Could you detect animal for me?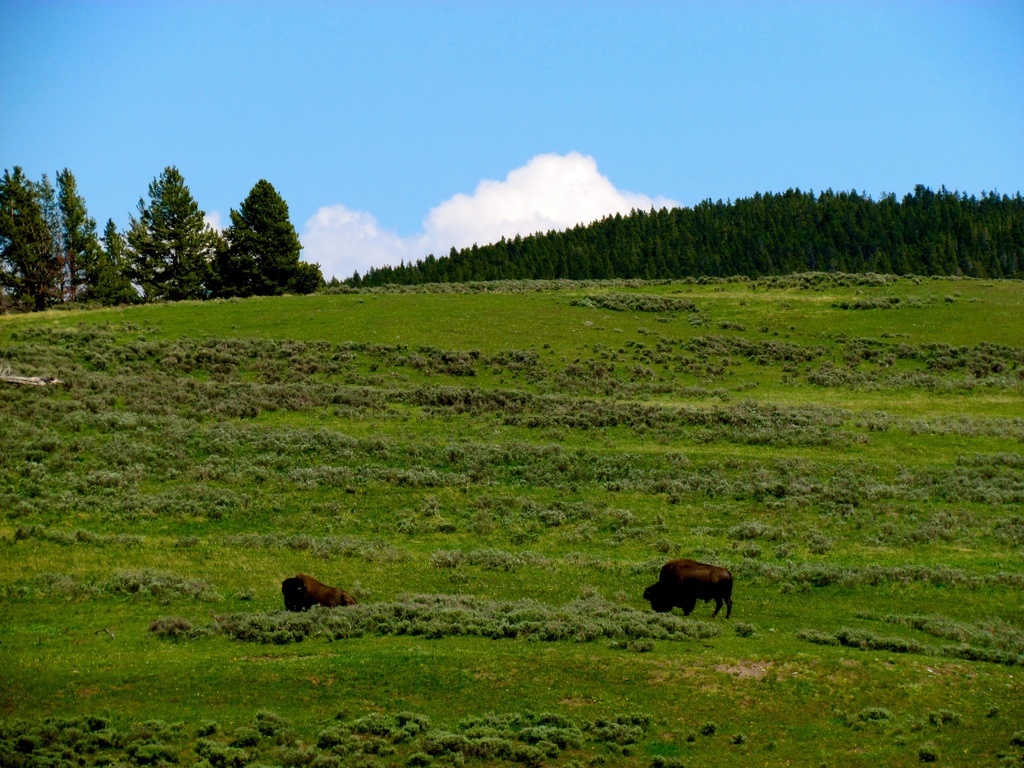
Detection result: locate(636, 561, 732, 616).
